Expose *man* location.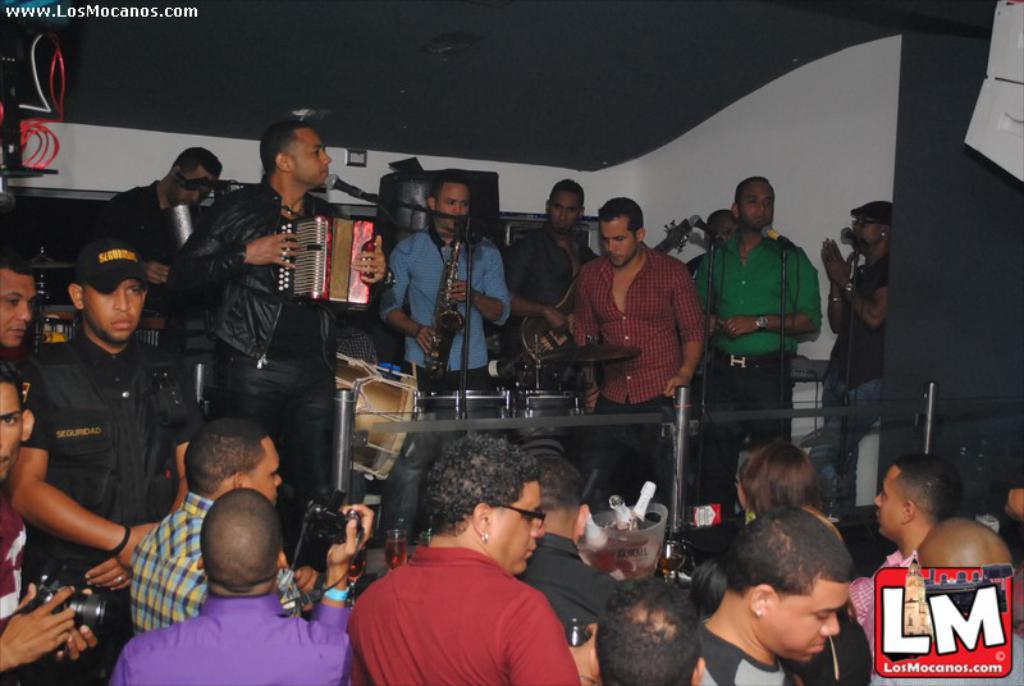
Exposed at <bbox>498, 174, 608, 329</bbox>.
